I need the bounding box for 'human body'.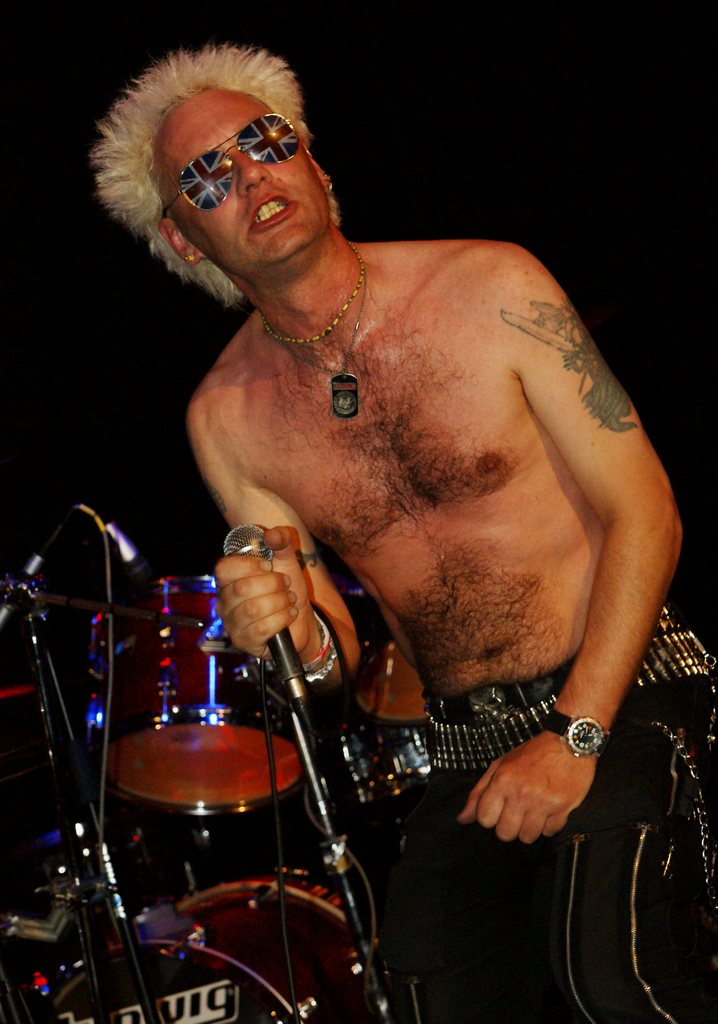
Here it is: 49:121:690:1023.
